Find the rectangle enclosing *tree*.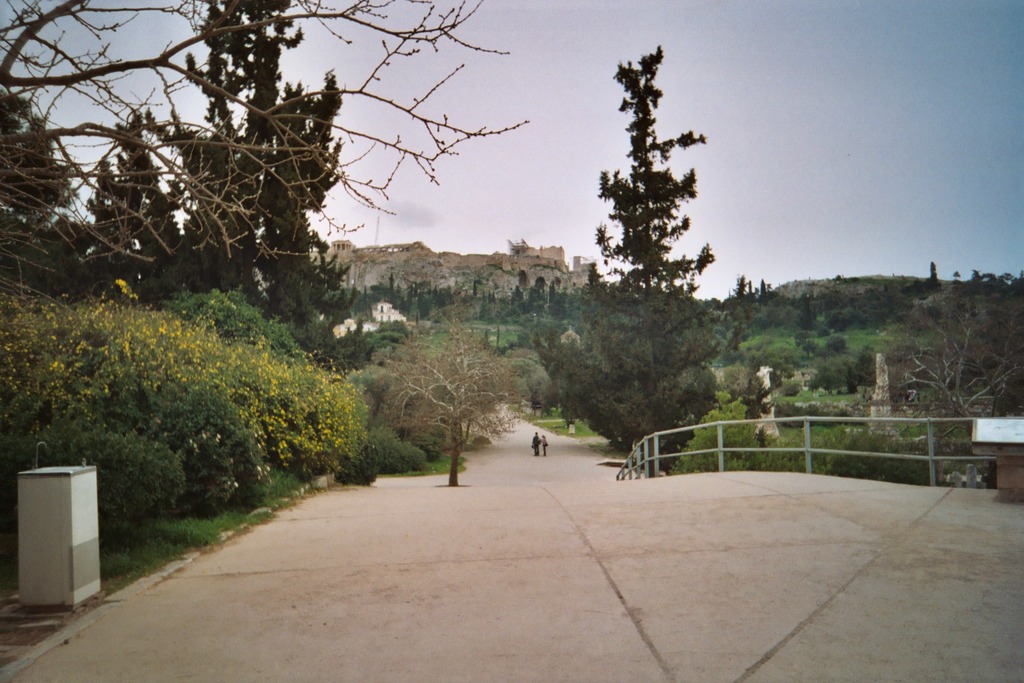
(827,333,848,353).
